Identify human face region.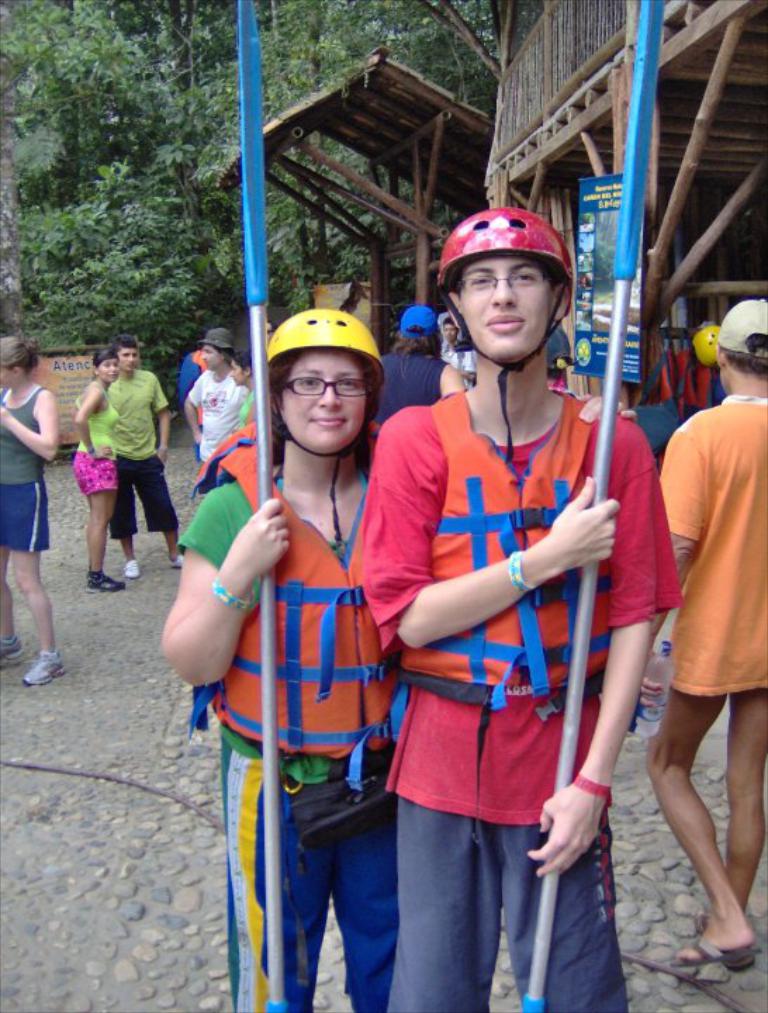
Region: box(229, 360, 246, 381).
